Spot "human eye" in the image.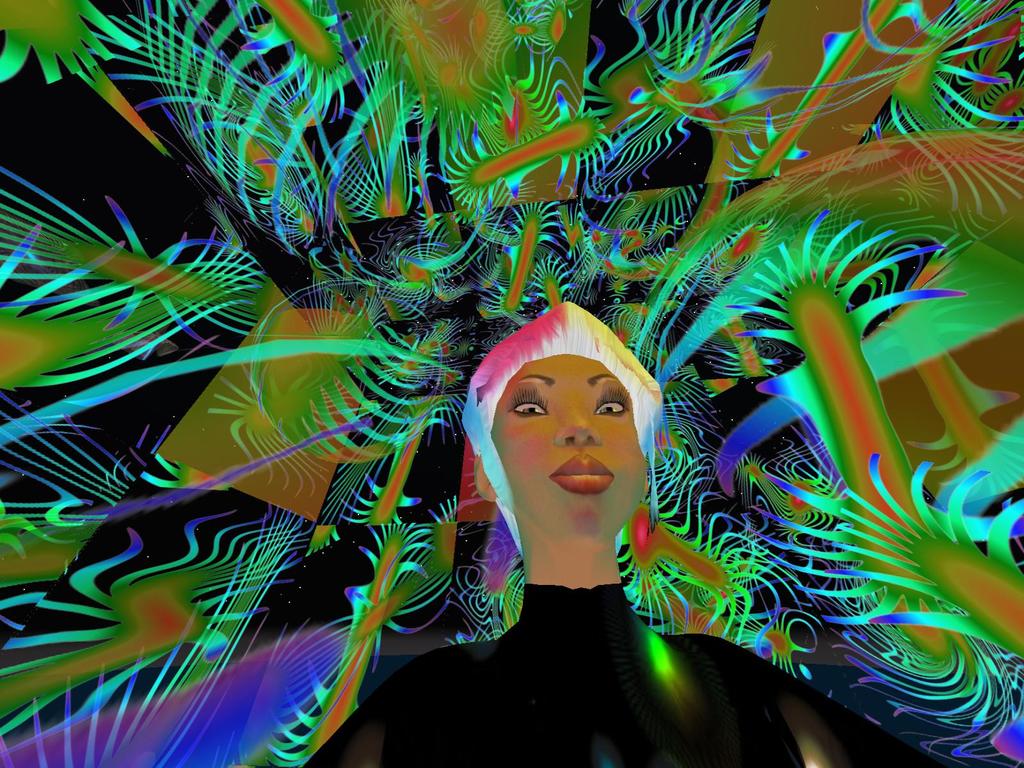
"human eye" found at (x1=593, y1=390, x2=630, y2=418).
